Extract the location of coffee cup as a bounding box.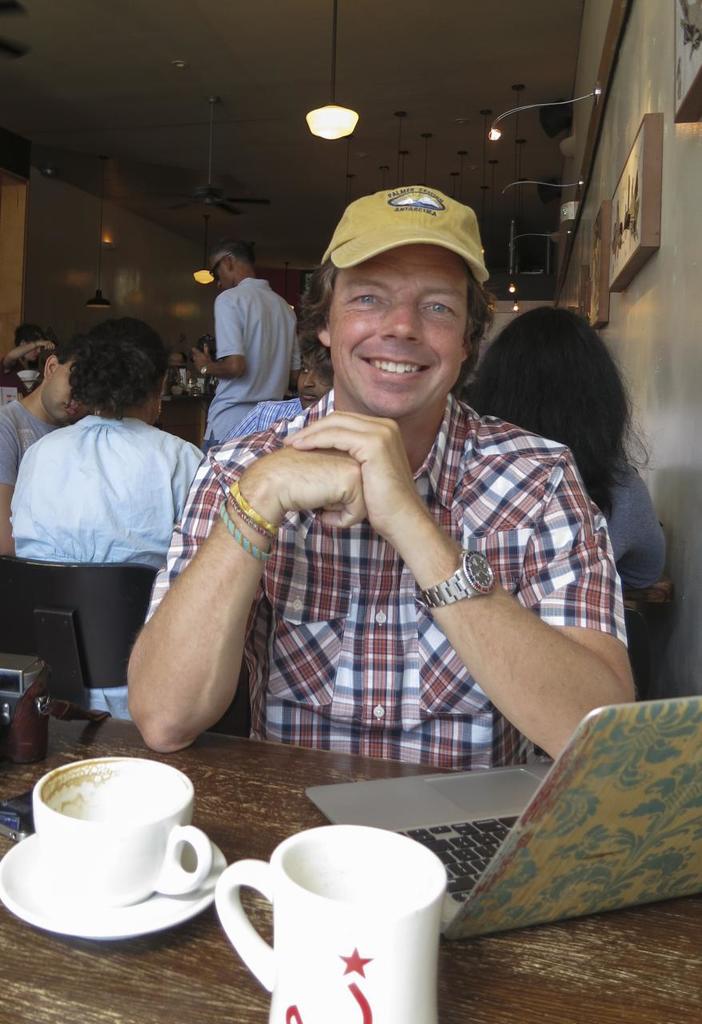
pyautogui.locateOnScreen(18, 370, 38, 382).
